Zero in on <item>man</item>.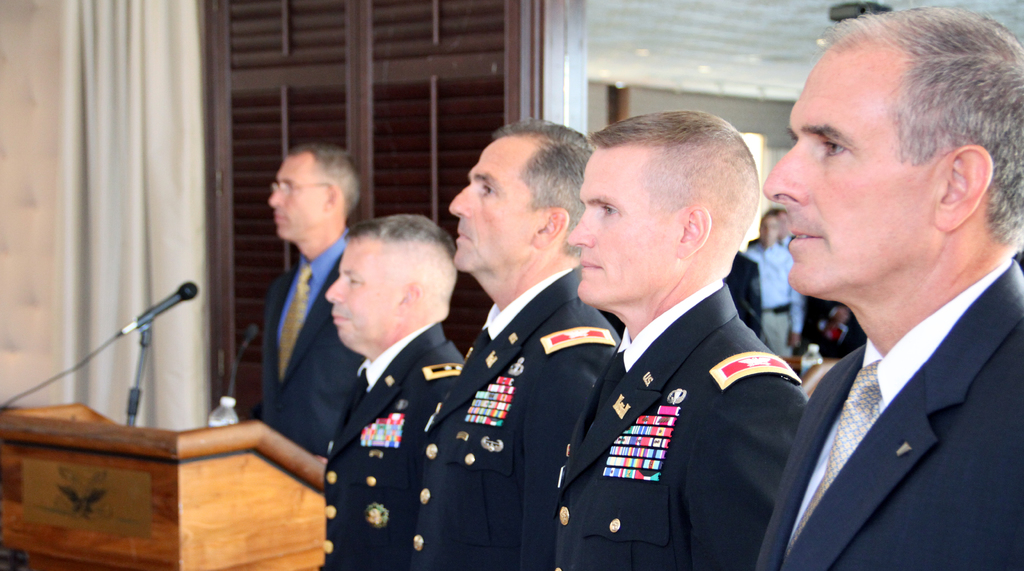
Zeroed in: <bbox>257, 142, 366, 454</bbox>.
